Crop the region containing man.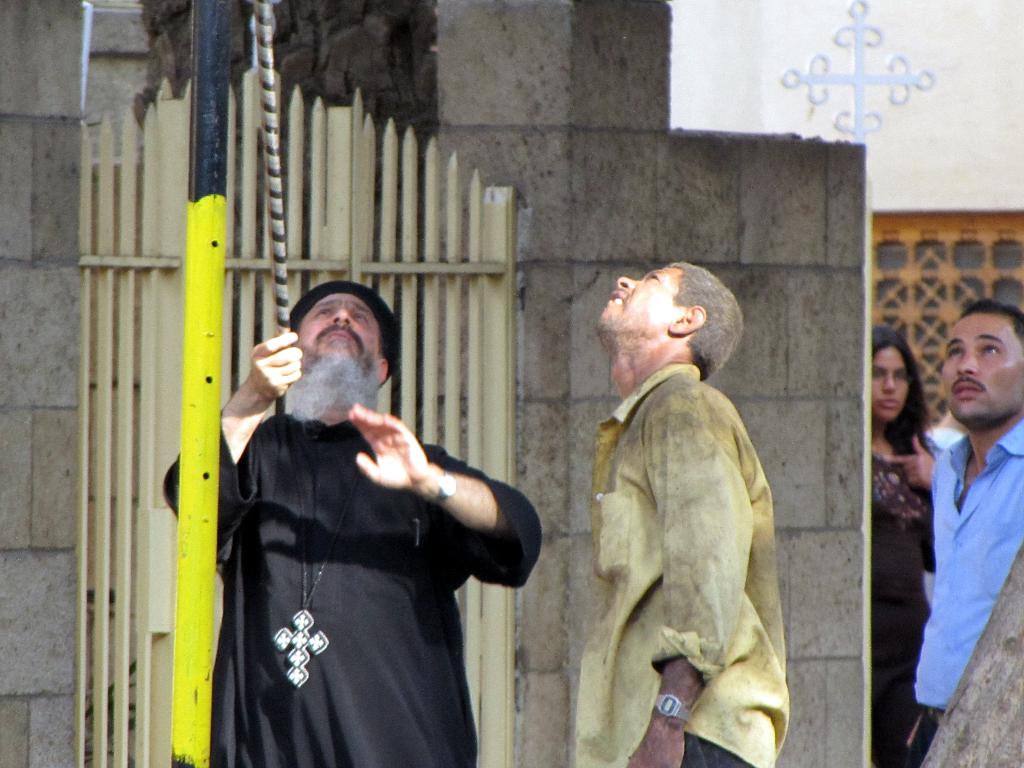
Crop region: <region>189, 259, 521, 767</region>.
